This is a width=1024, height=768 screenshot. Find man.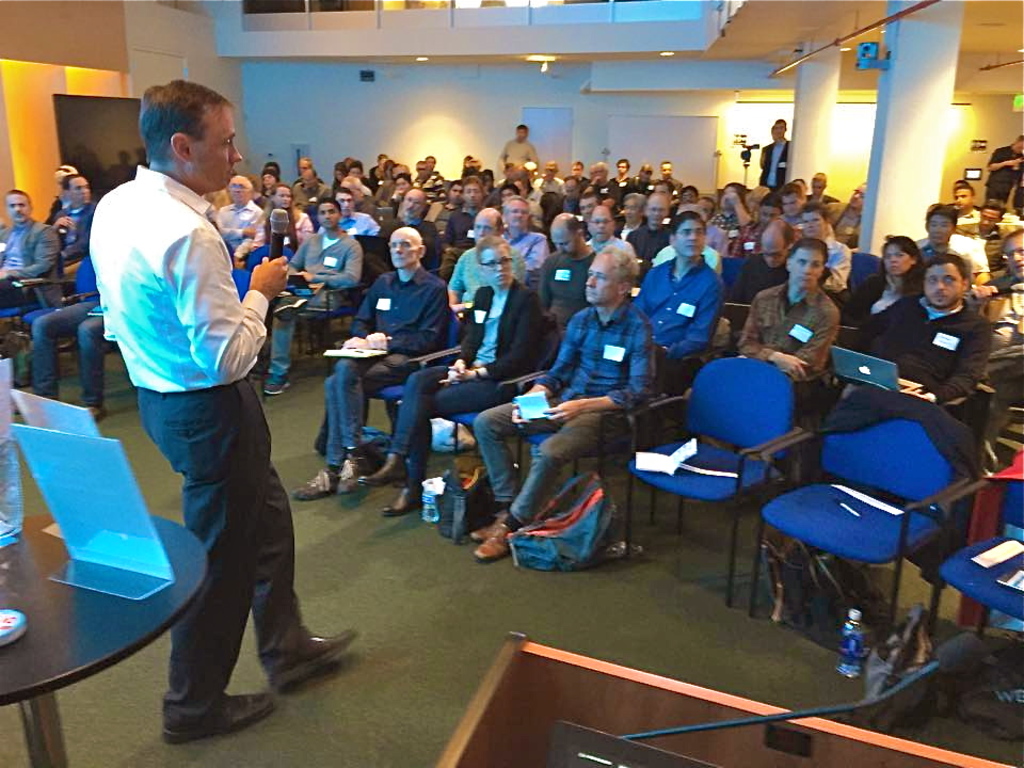
Bounding box: 320, 189, 373, 224.
